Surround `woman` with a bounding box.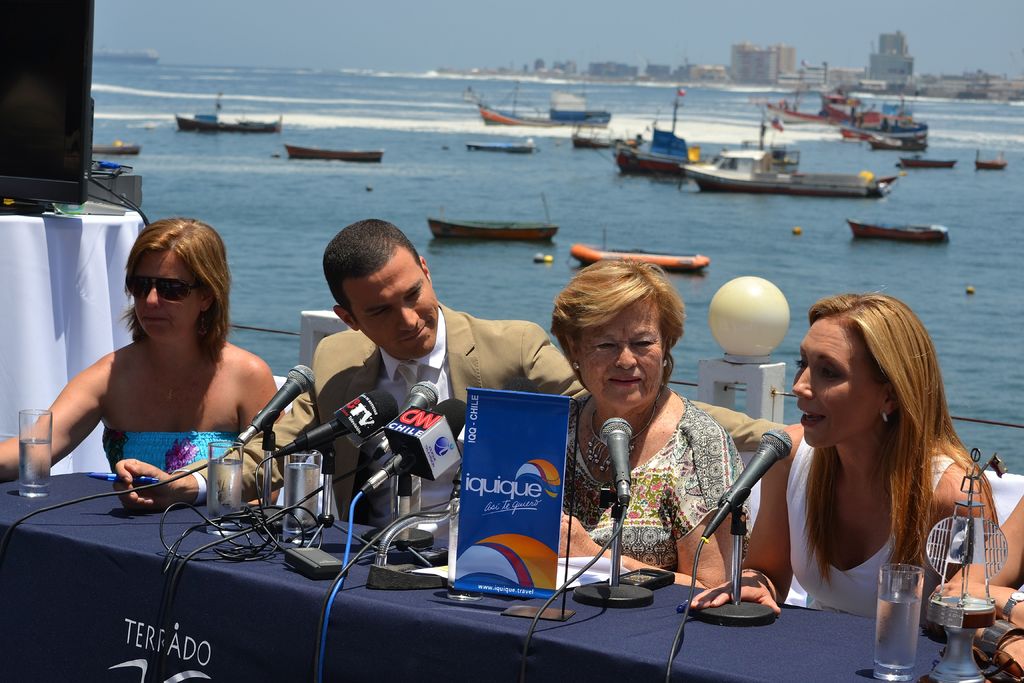
{"x1": 556, "y1": 257, "x2": 750, "y2": 588}.
